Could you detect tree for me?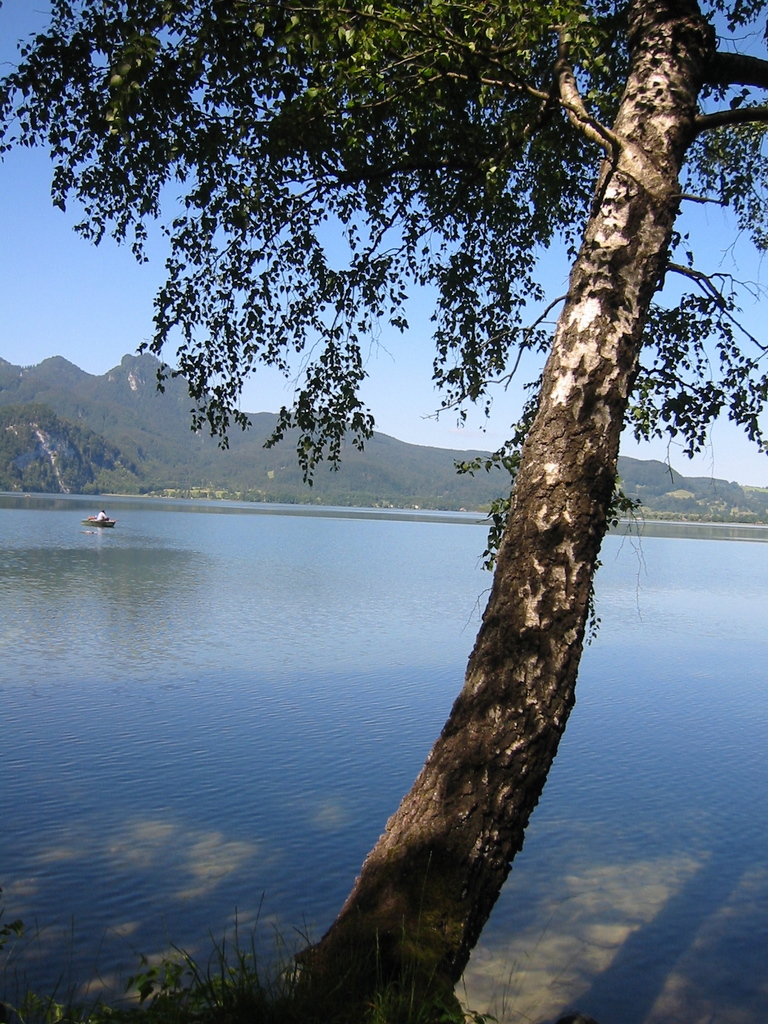
Detection result: 0 0 767 1023.
